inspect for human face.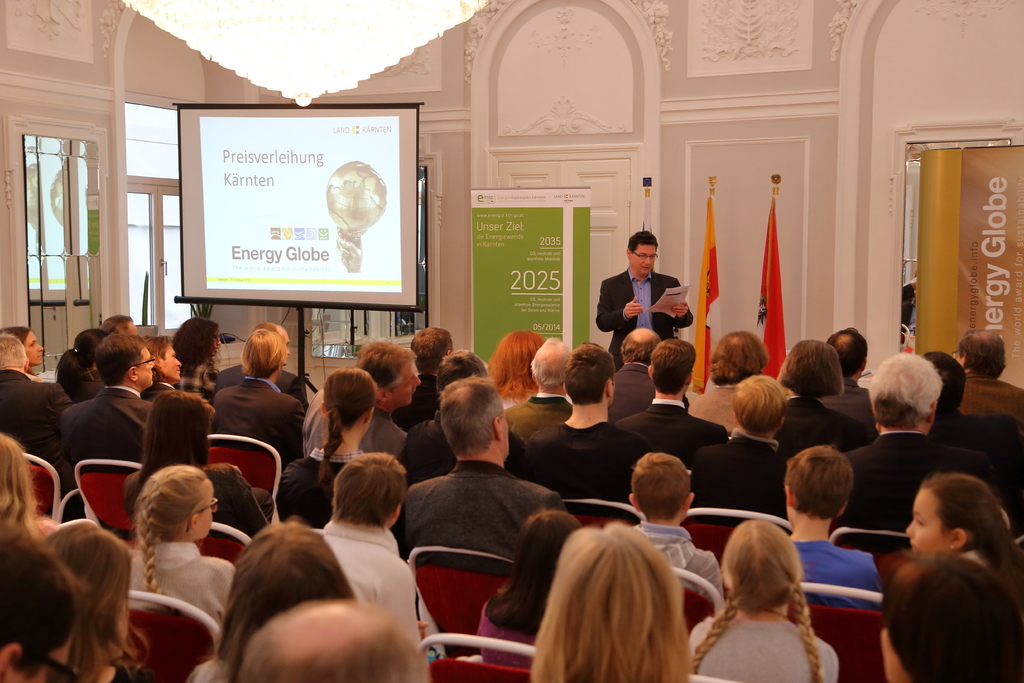
Inspection: left=161, top=347, right=180, bottom=382.
